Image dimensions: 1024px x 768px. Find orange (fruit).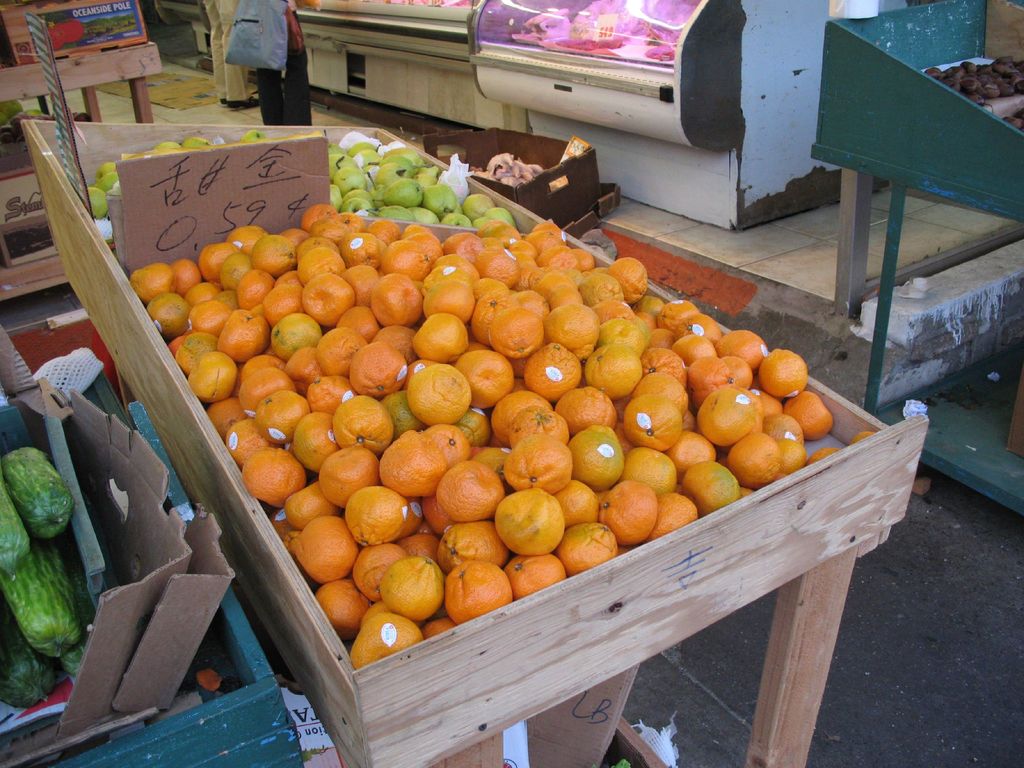
[left=438, top=276, right=479, bottom=323].
